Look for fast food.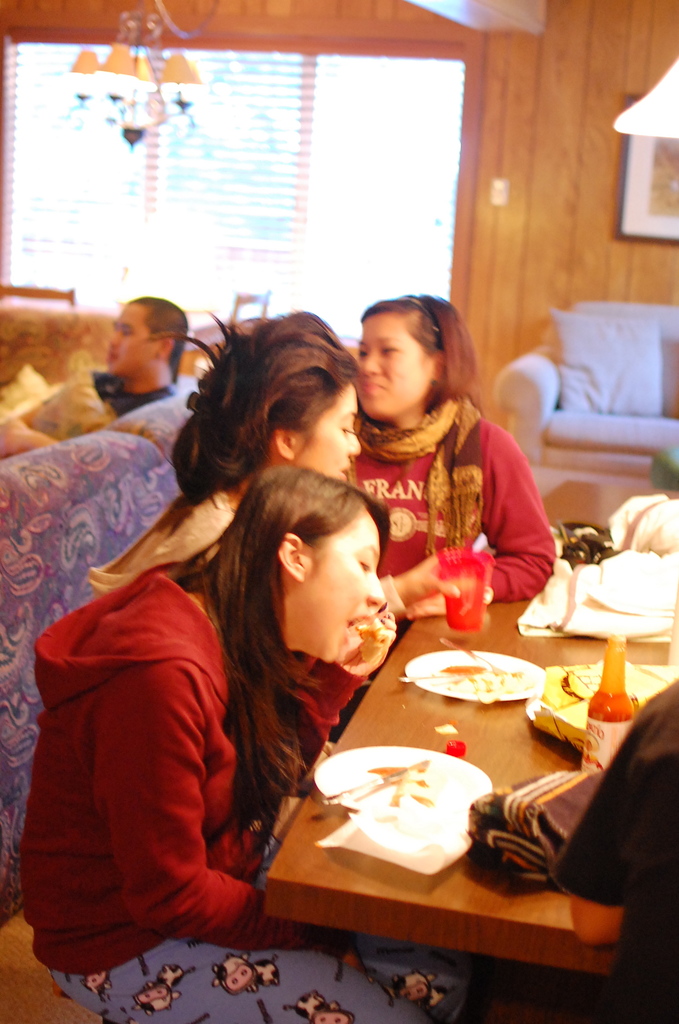
Found: 443/657/487/683.
